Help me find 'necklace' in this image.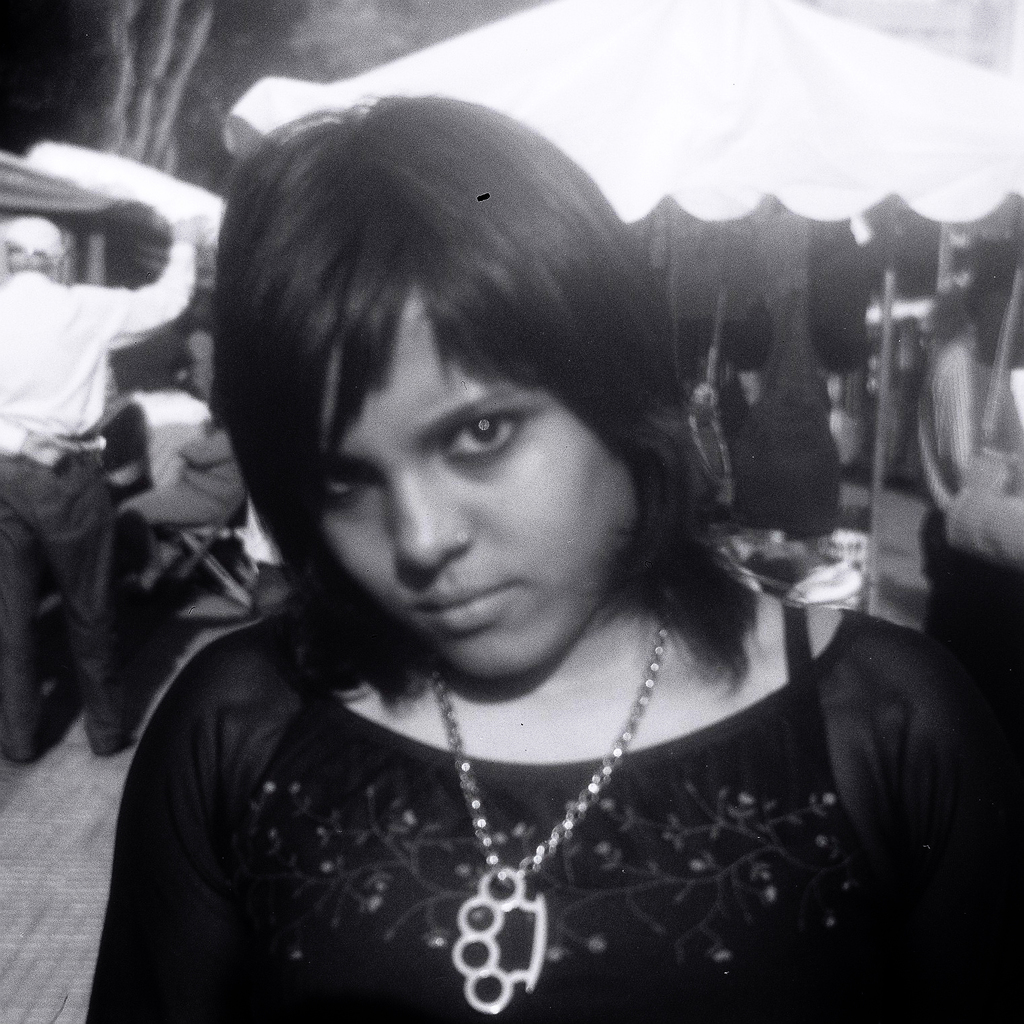
Found it: (left=452, top=609, right=672, bottom=1014).
